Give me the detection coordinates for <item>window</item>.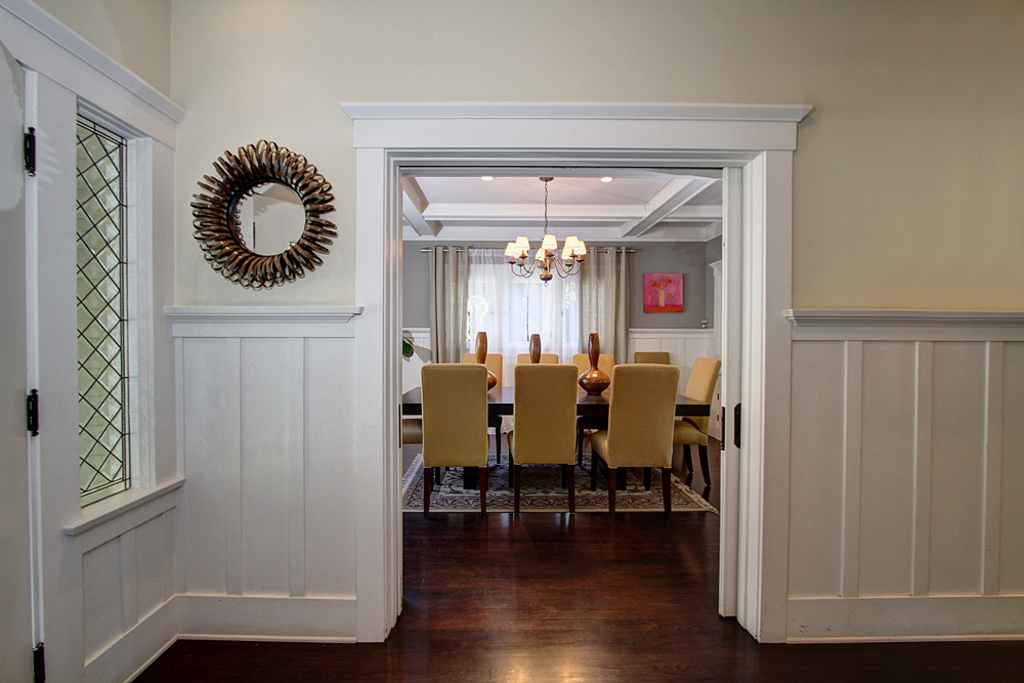
left=77, top=115, right=130, bottom=495.
